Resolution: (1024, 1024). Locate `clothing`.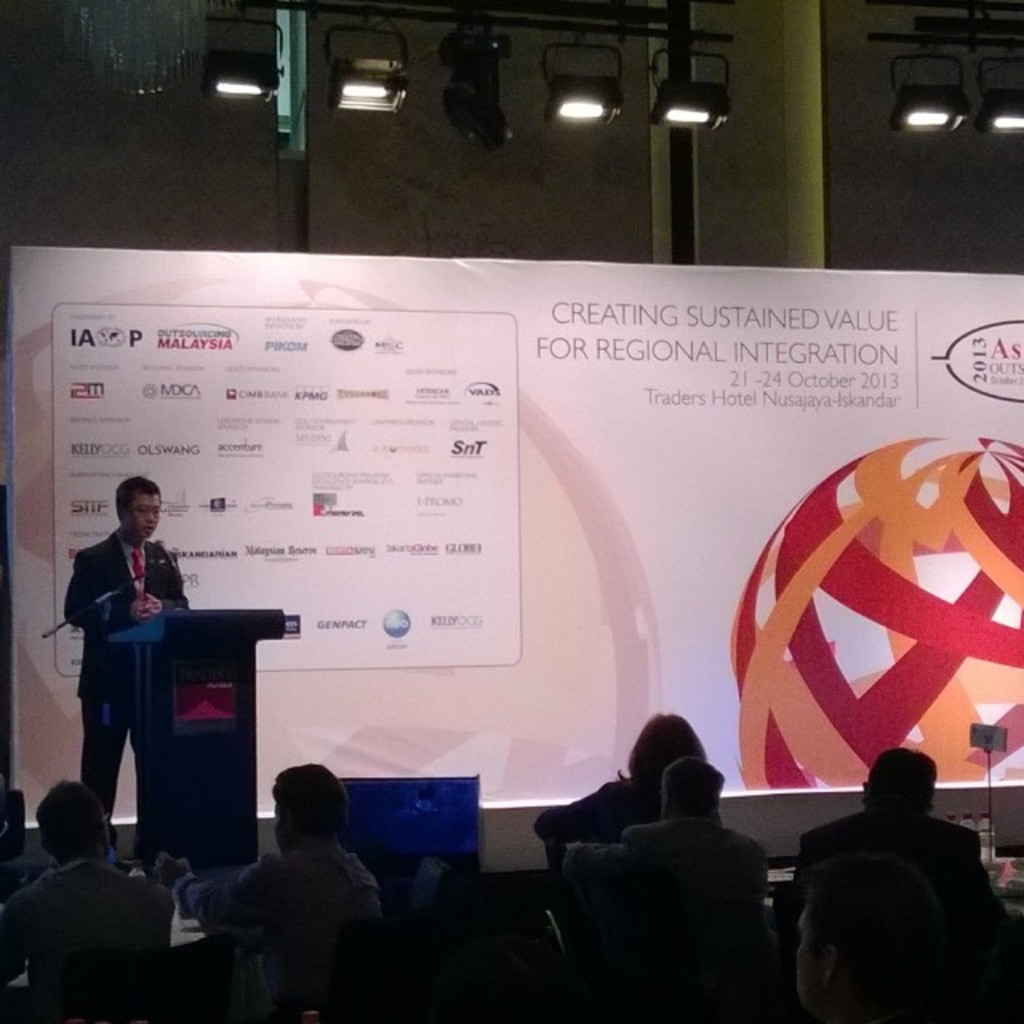
766 808 1010 997.
